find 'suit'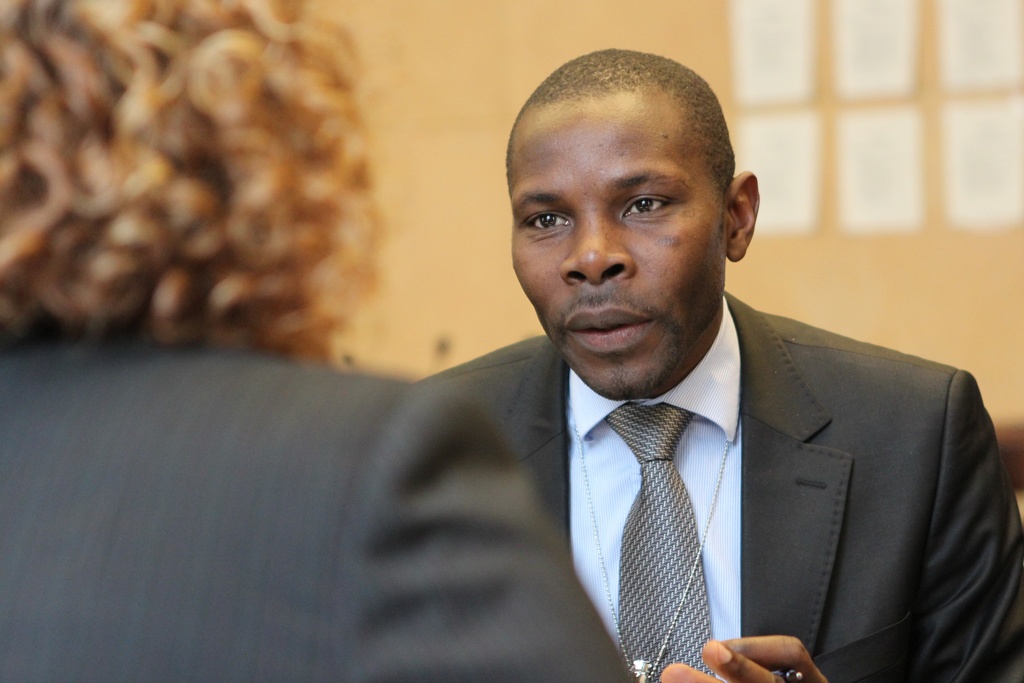
detection(492, 263, 1023, 677)
